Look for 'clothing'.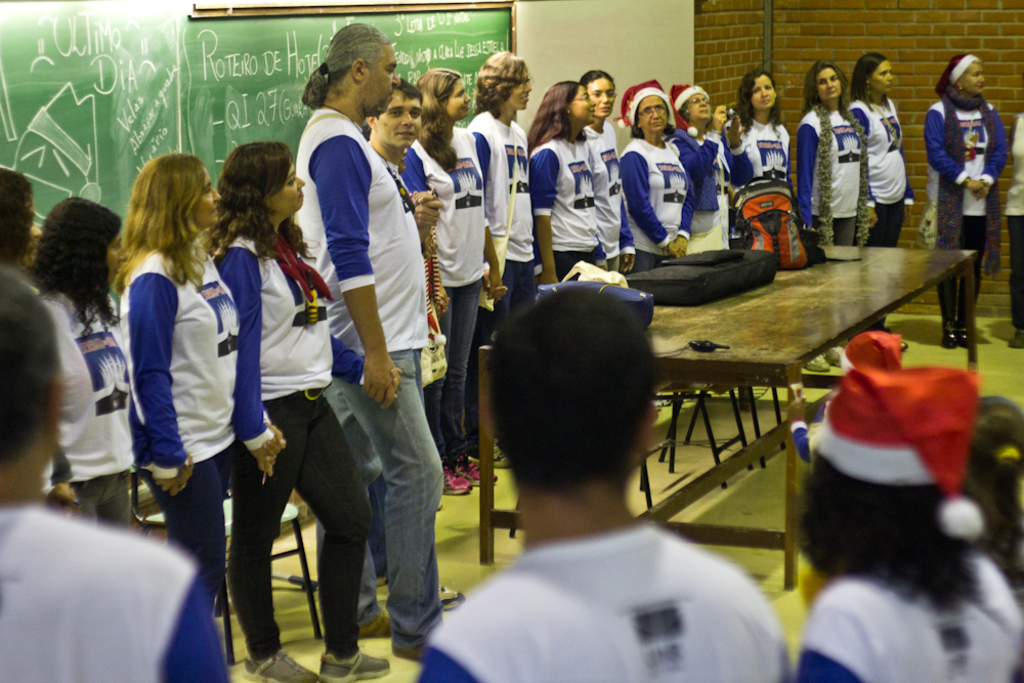
Found: pyautogui.locateOnScreen(214, 237, 322, 392).
